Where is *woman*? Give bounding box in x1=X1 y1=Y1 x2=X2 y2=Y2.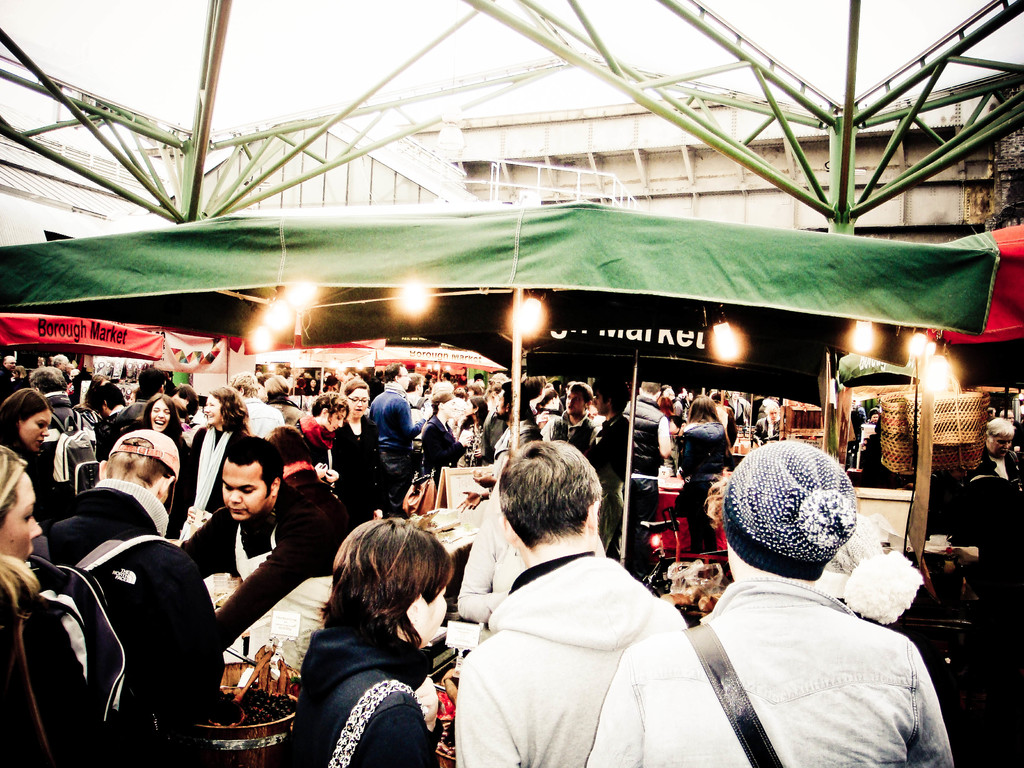
x1=144 y1=393 x2=179 y2=440.
